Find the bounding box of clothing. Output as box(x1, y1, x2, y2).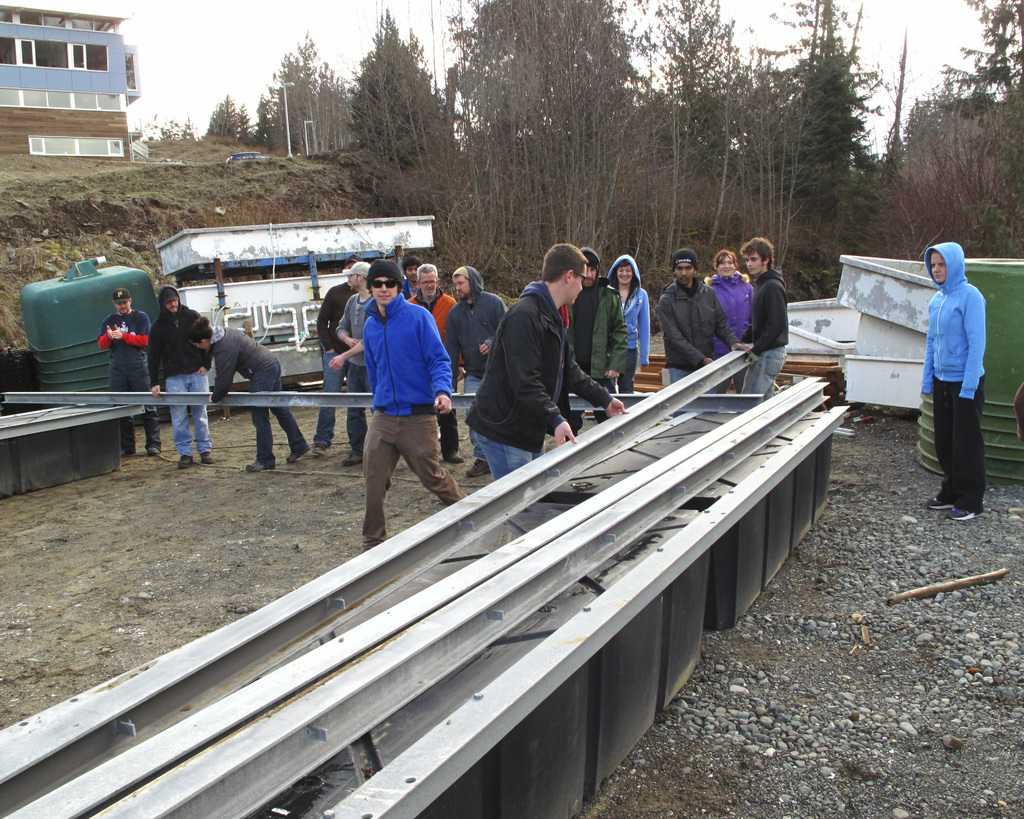
box(237, 368, 301, 460).
